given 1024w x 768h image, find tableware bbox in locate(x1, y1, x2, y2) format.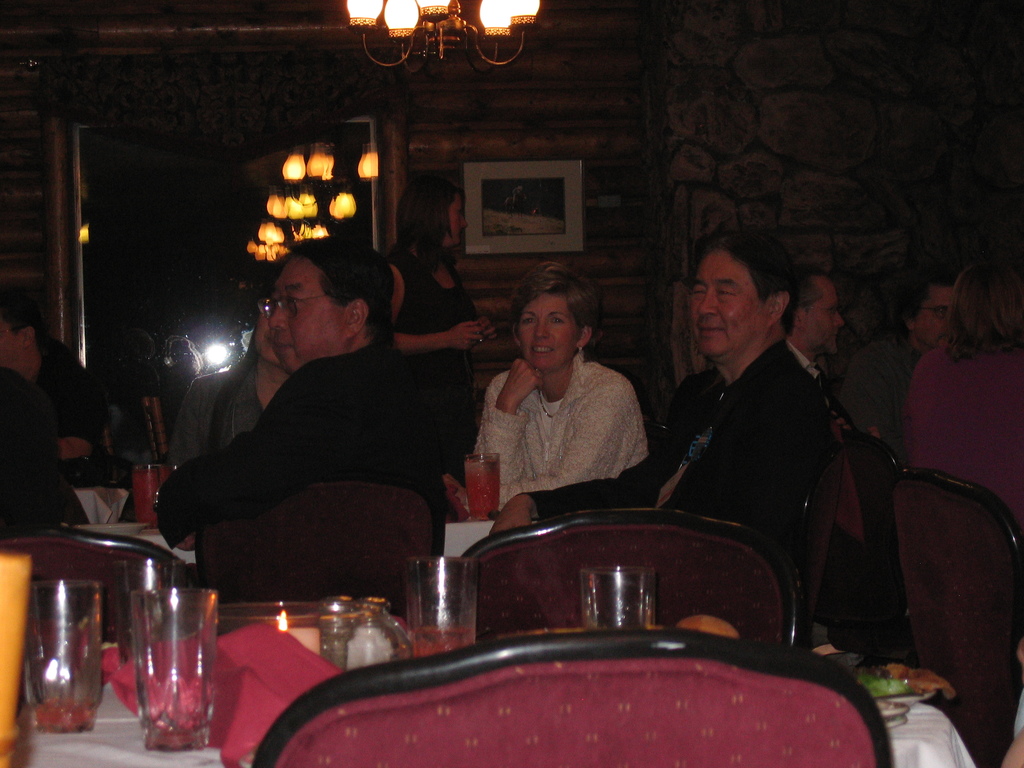
locate(884, 703, 911, 721).
